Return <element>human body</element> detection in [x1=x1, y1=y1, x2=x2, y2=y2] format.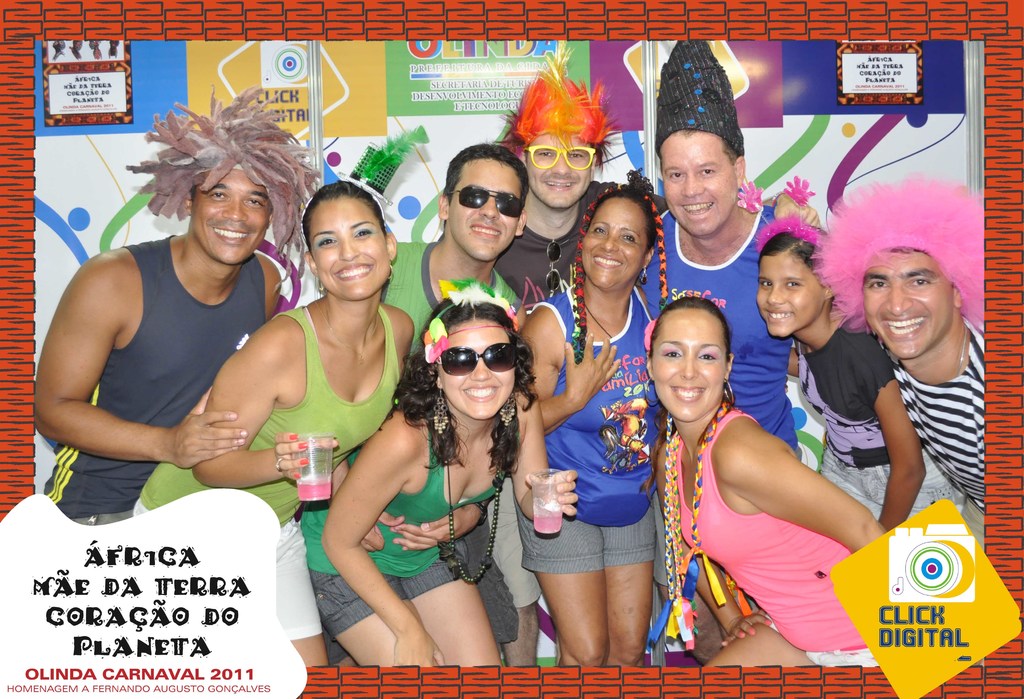
[x1=36, y1=111, x2=296, y2=553].
